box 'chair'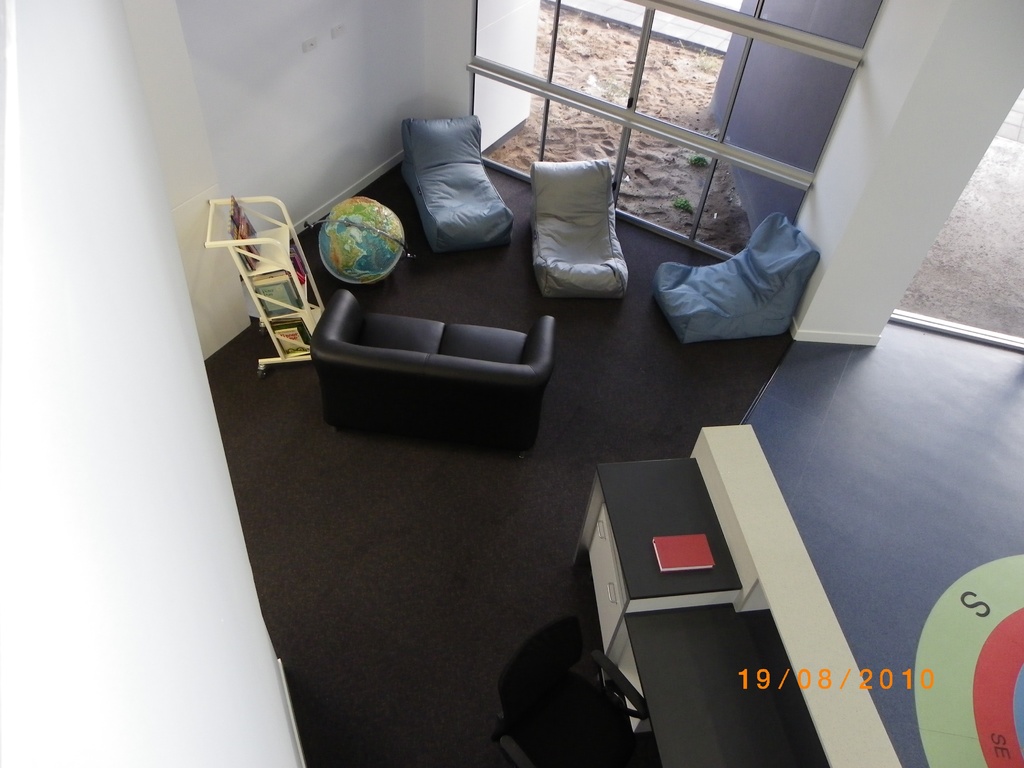
bbox(530, 164, 629, 299)
